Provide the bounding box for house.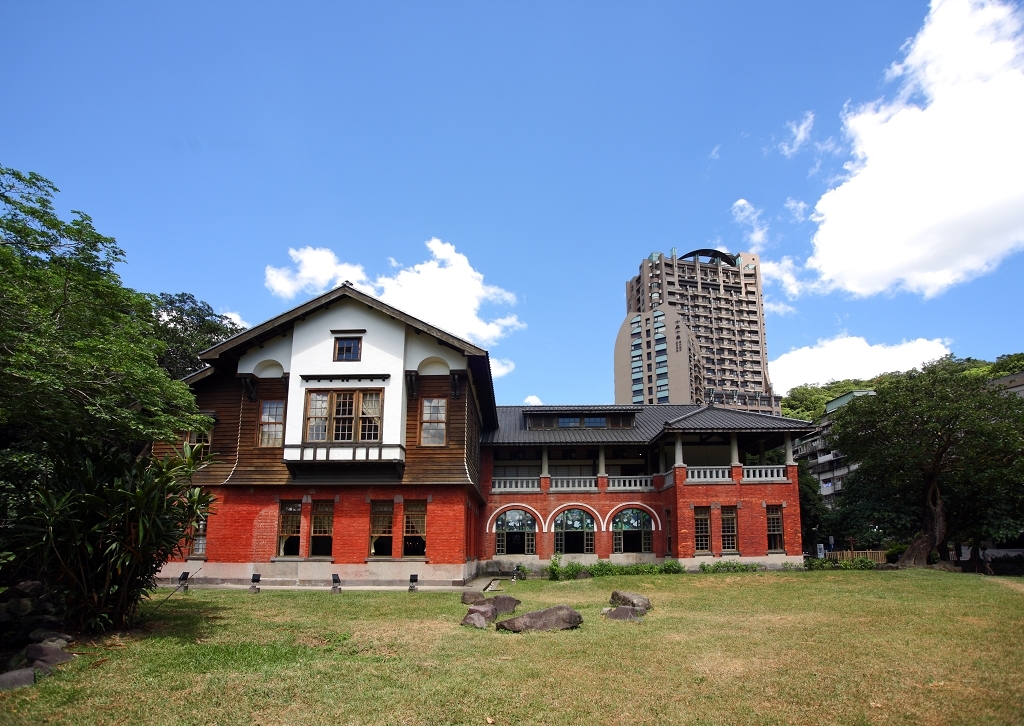
(left=174, top=282, right=780, bottom=583).
